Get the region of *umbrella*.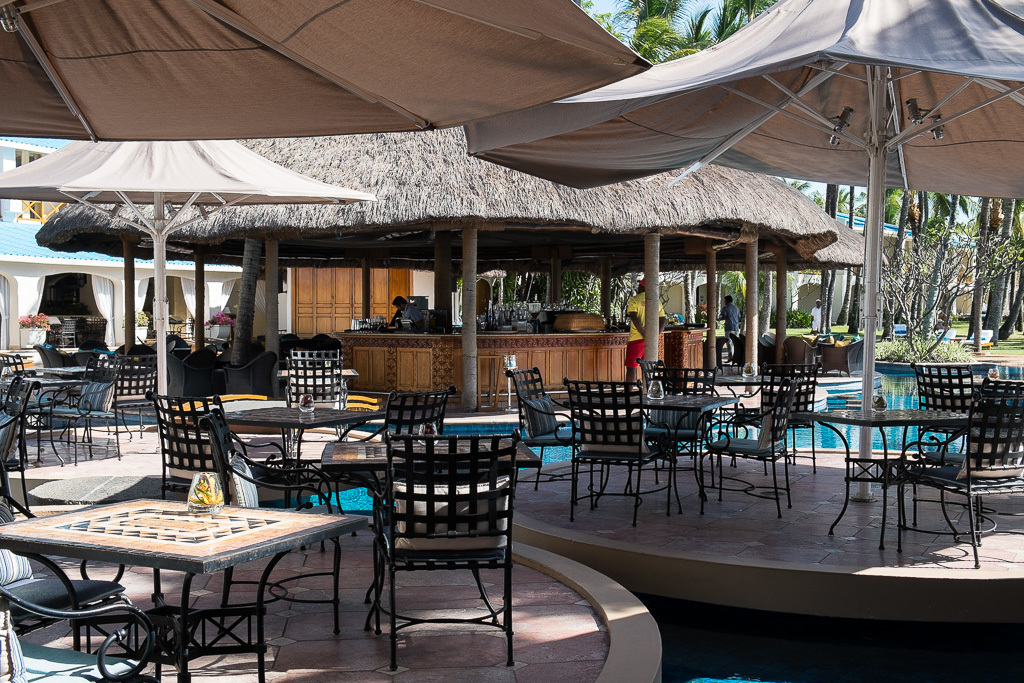
l=465, t=0, r=1023, b=494.
